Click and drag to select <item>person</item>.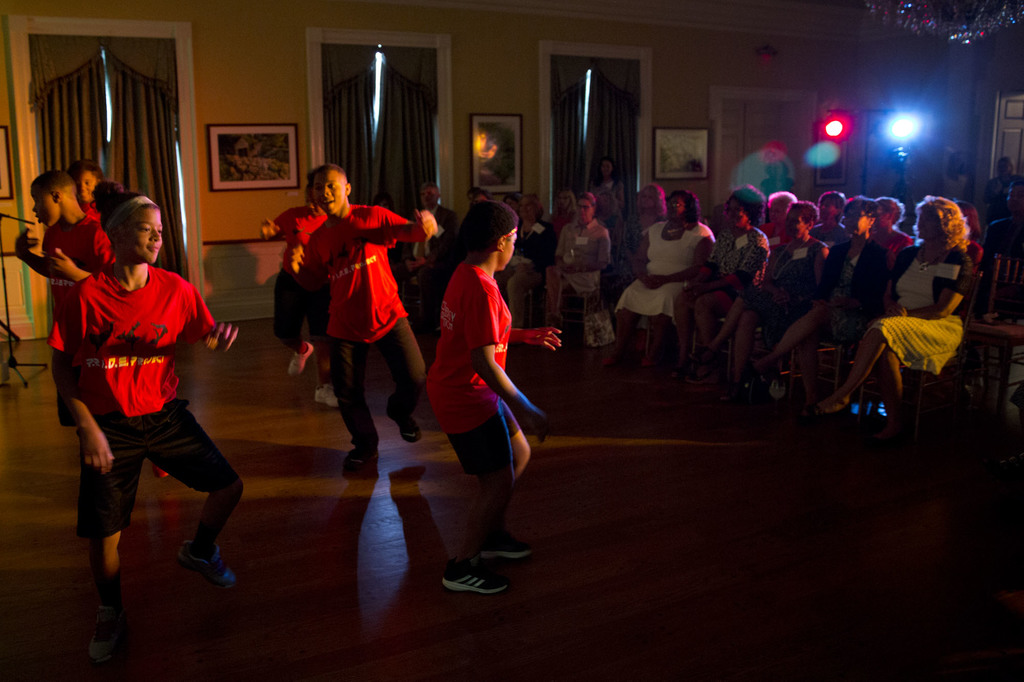
Selection: (x1=44, y1=175, x2=238, y2=663).
